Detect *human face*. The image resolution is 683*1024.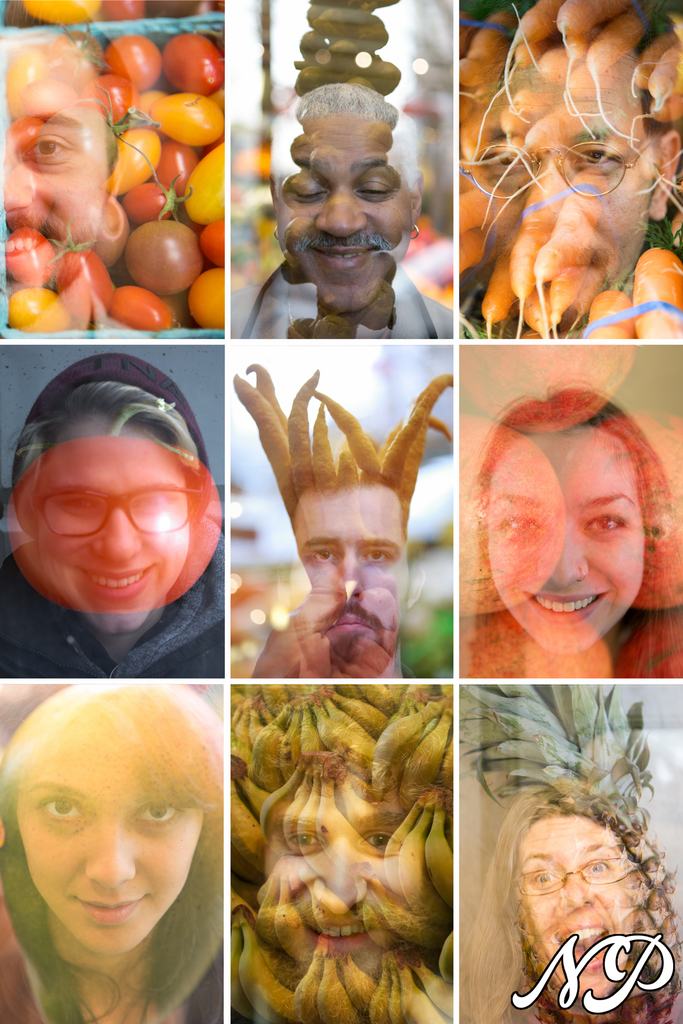
pyautogui.locateOnScreen(488, 425, 646, 654).
